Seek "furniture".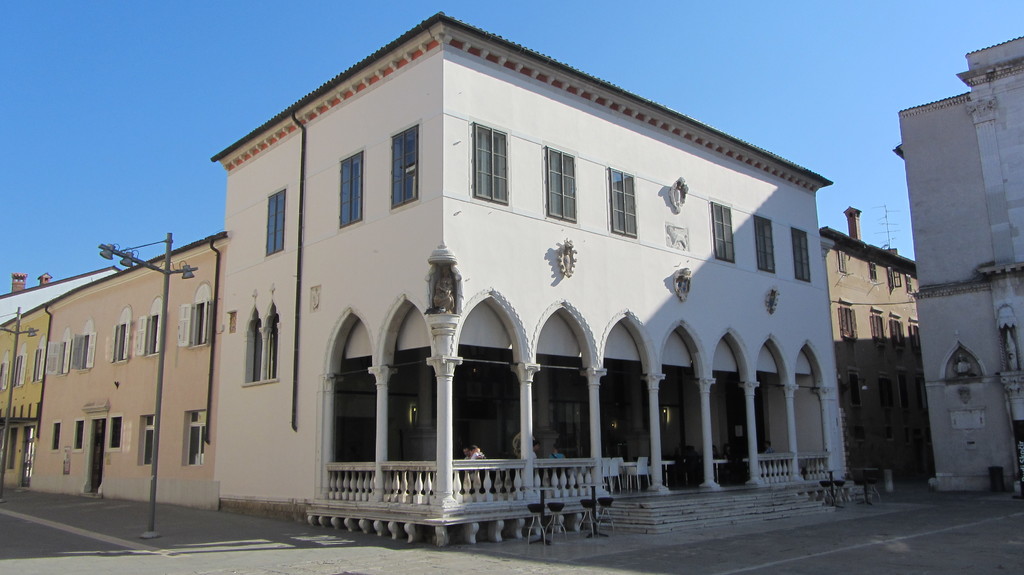
crop(833, 477, 846, 506).
